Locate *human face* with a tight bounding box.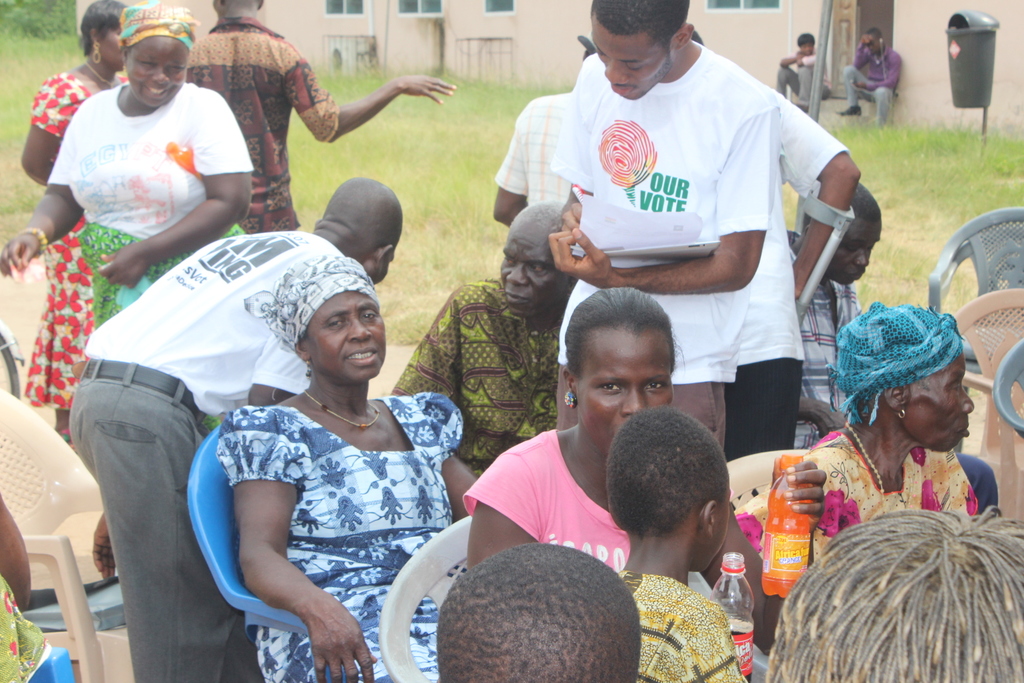
{"left": 593, "top": 33, "right": 676, "bottom": 101}.
